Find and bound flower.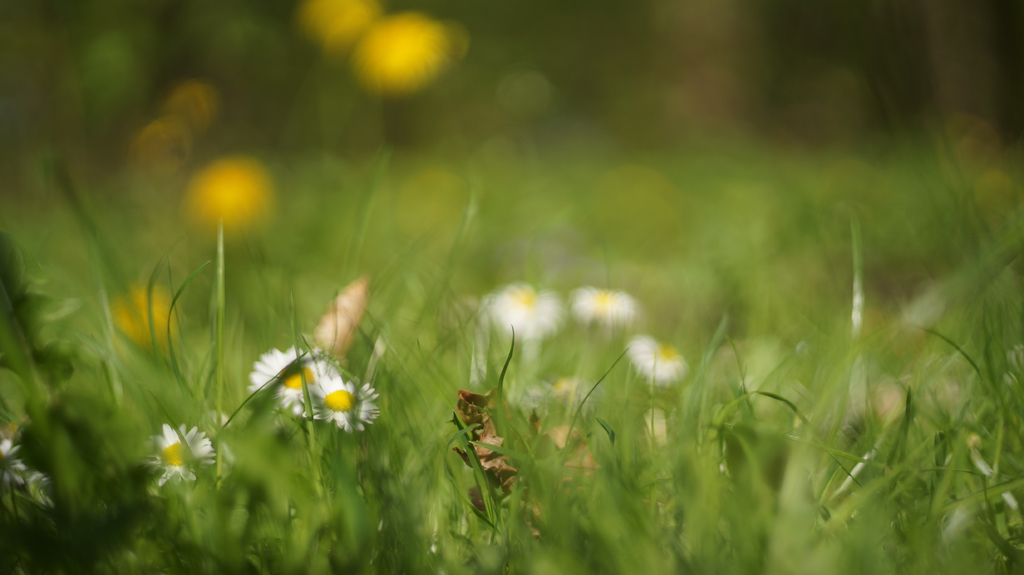
Bound: [143, 413, 209, 485].
